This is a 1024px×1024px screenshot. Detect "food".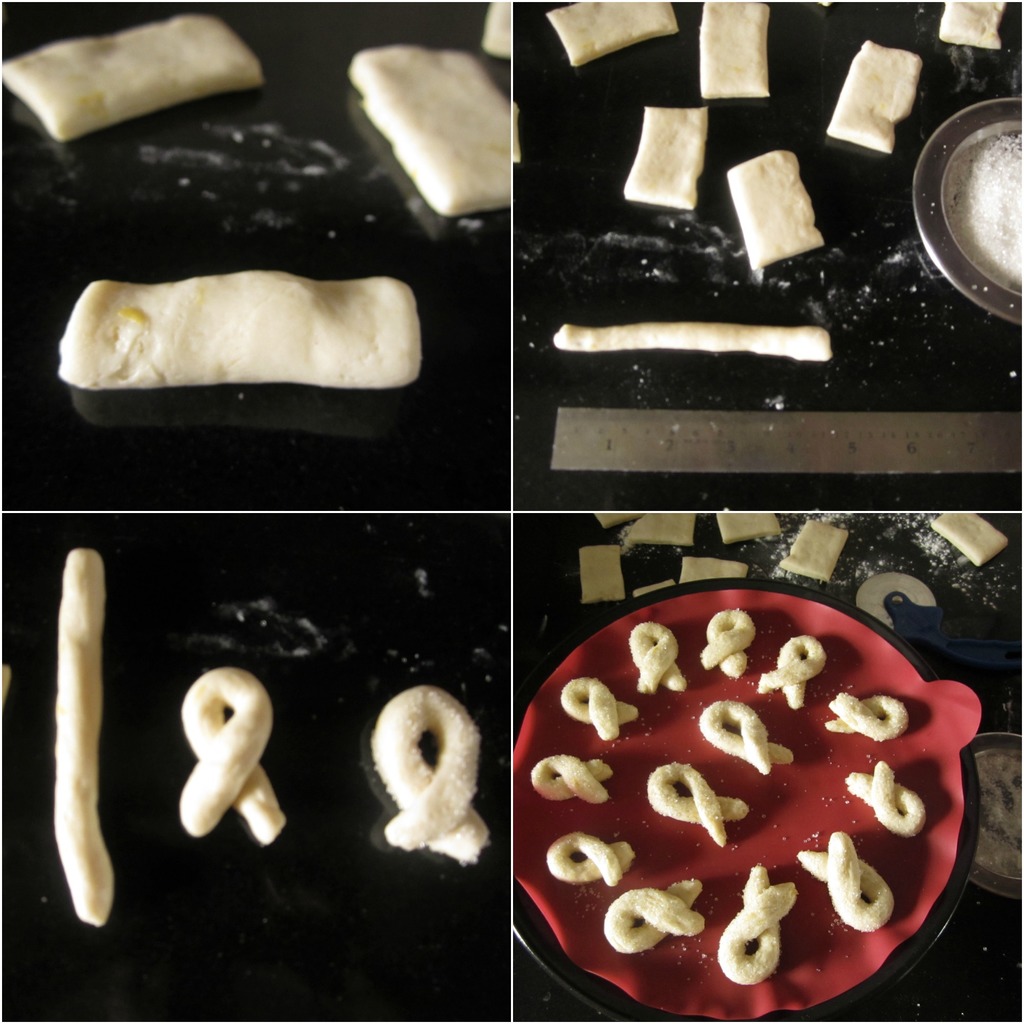
[620, 106, 706, 213].
